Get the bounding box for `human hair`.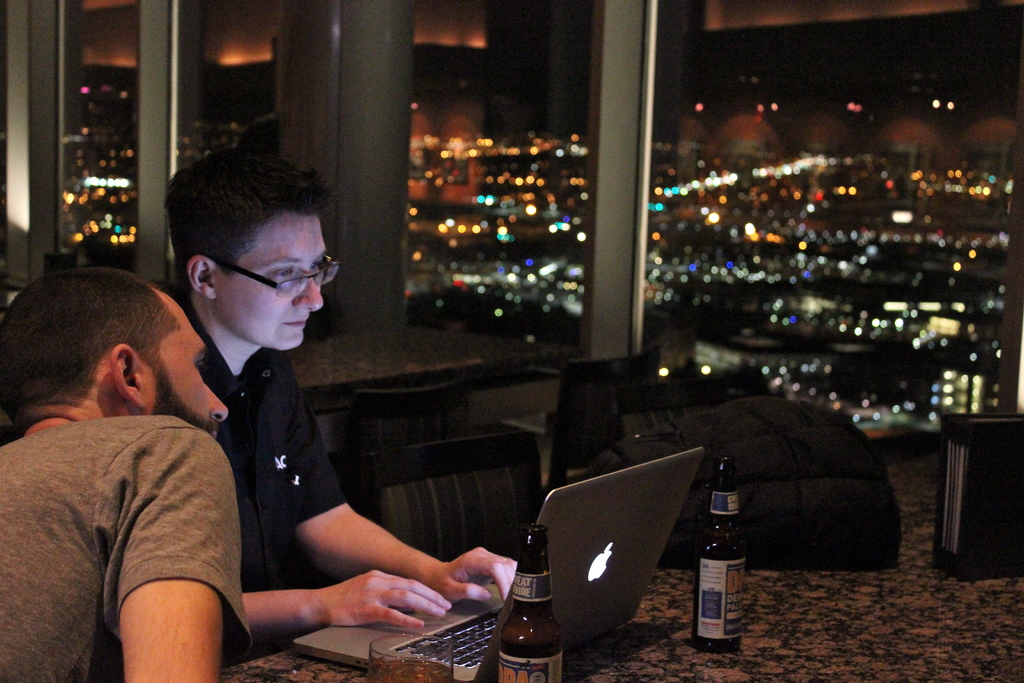
BBox(162, 145, 330, 272).
